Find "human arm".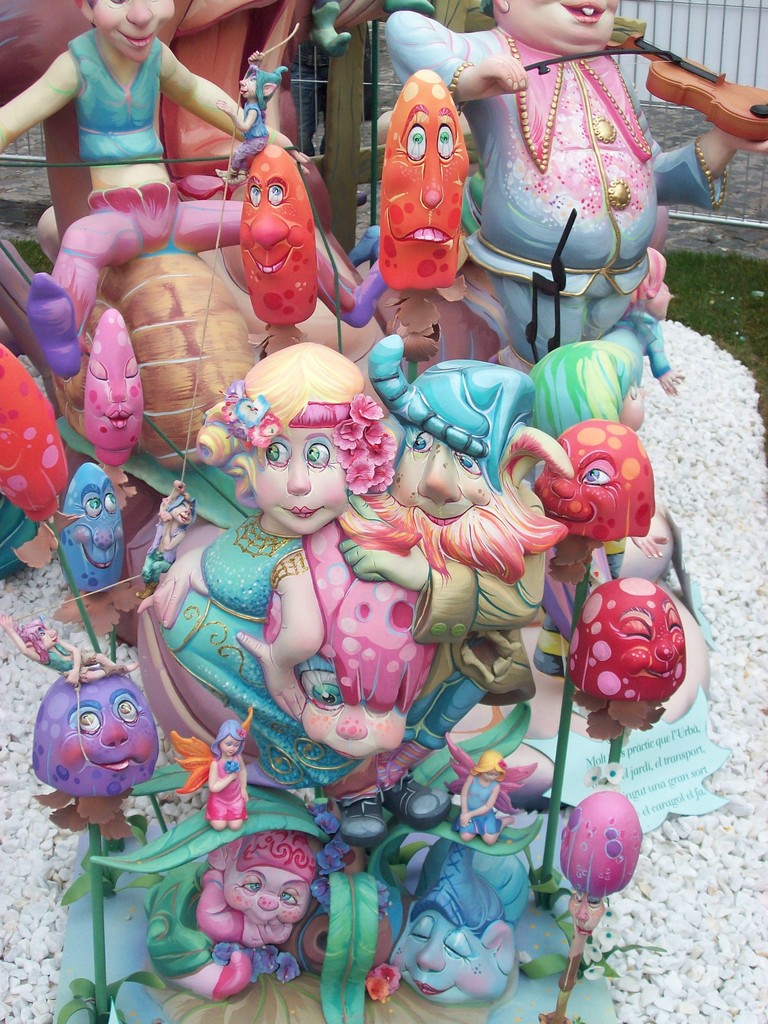
(left=0, top=51, right=98, bottom=147).
